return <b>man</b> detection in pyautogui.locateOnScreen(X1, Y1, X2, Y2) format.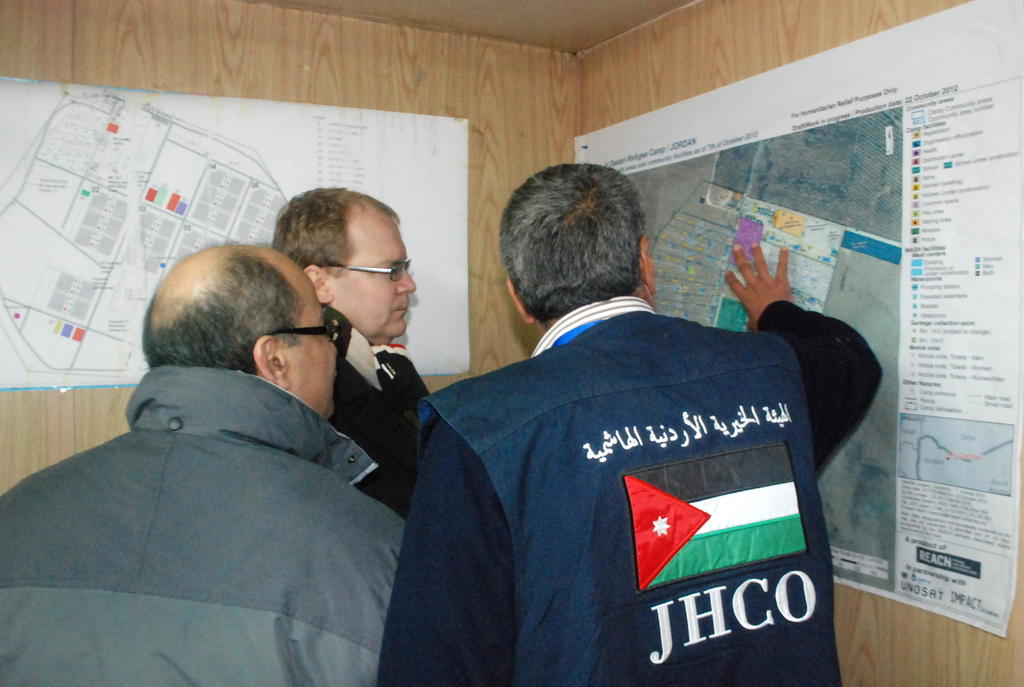
pyautogui.locateOnScreen(371, 154, 883, 686).
